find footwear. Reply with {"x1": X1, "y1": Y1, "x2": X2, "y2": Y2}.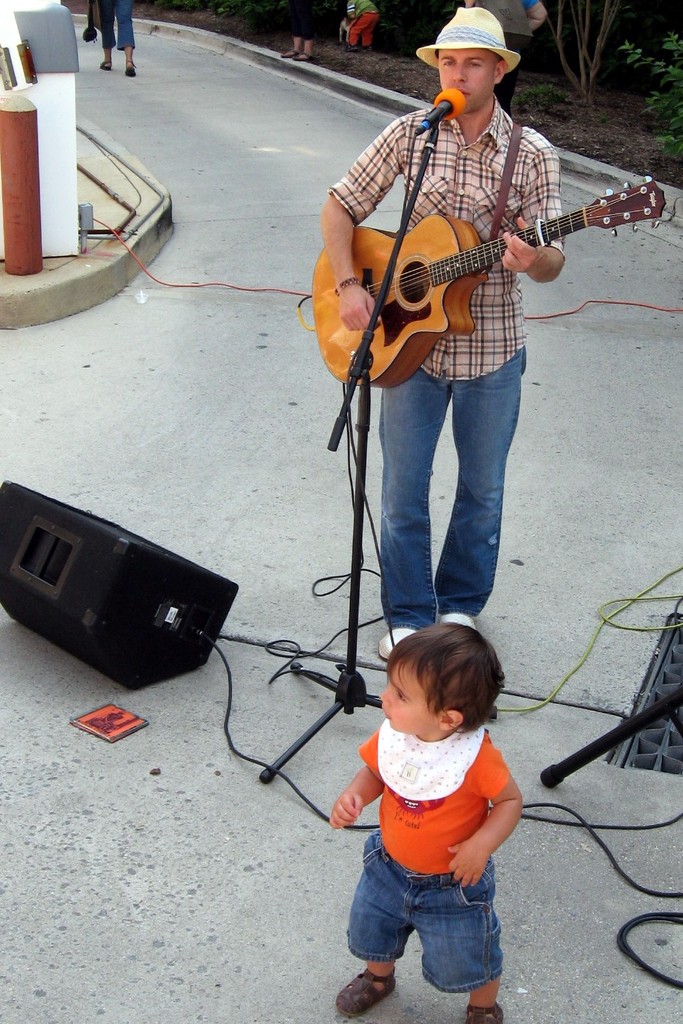
{"x1": 377, "y1": 626, "x2": 422, "y2": 661}.
